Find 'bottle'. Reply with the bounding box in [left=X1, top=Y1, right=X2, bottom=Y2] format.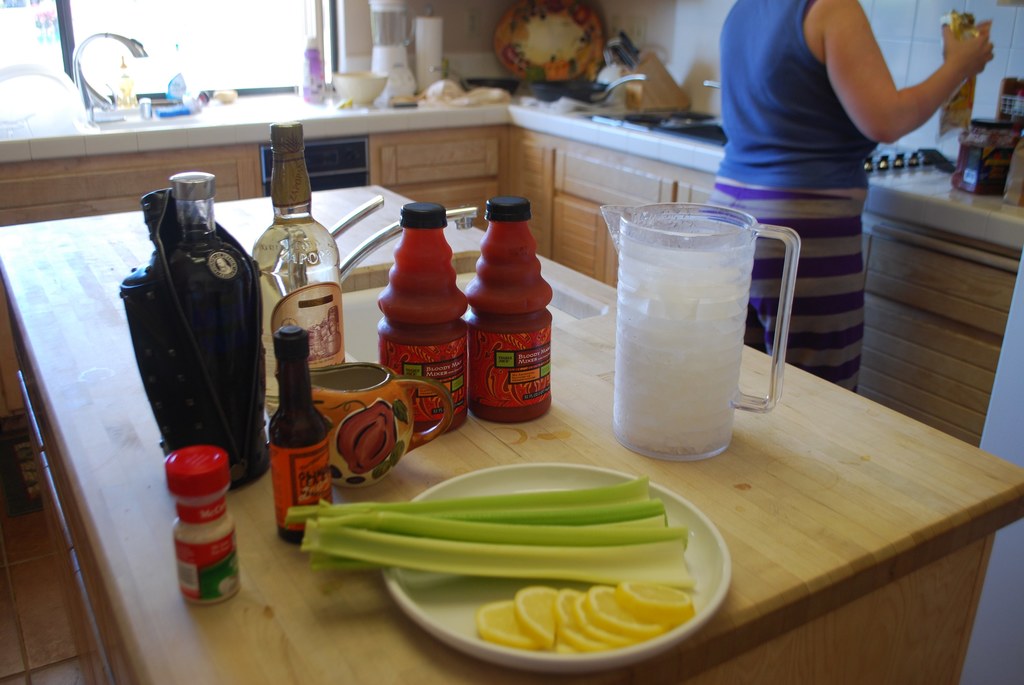
[left=467, top=197, right=550, bottom=424].
